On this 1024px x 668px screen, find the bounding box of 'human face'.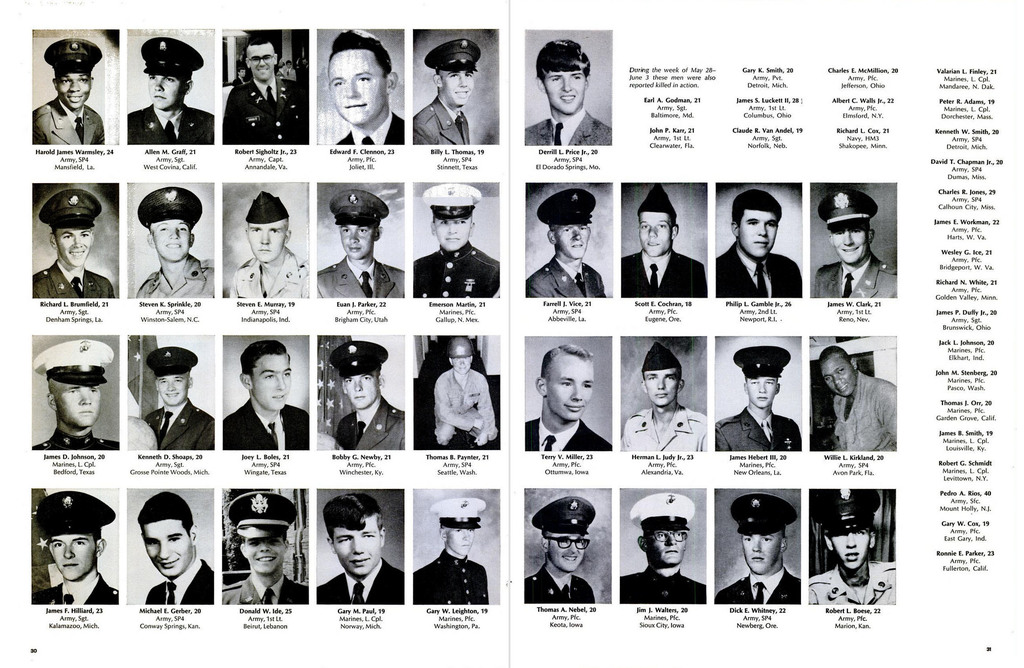
Bounding box: [247,540,283,573].
